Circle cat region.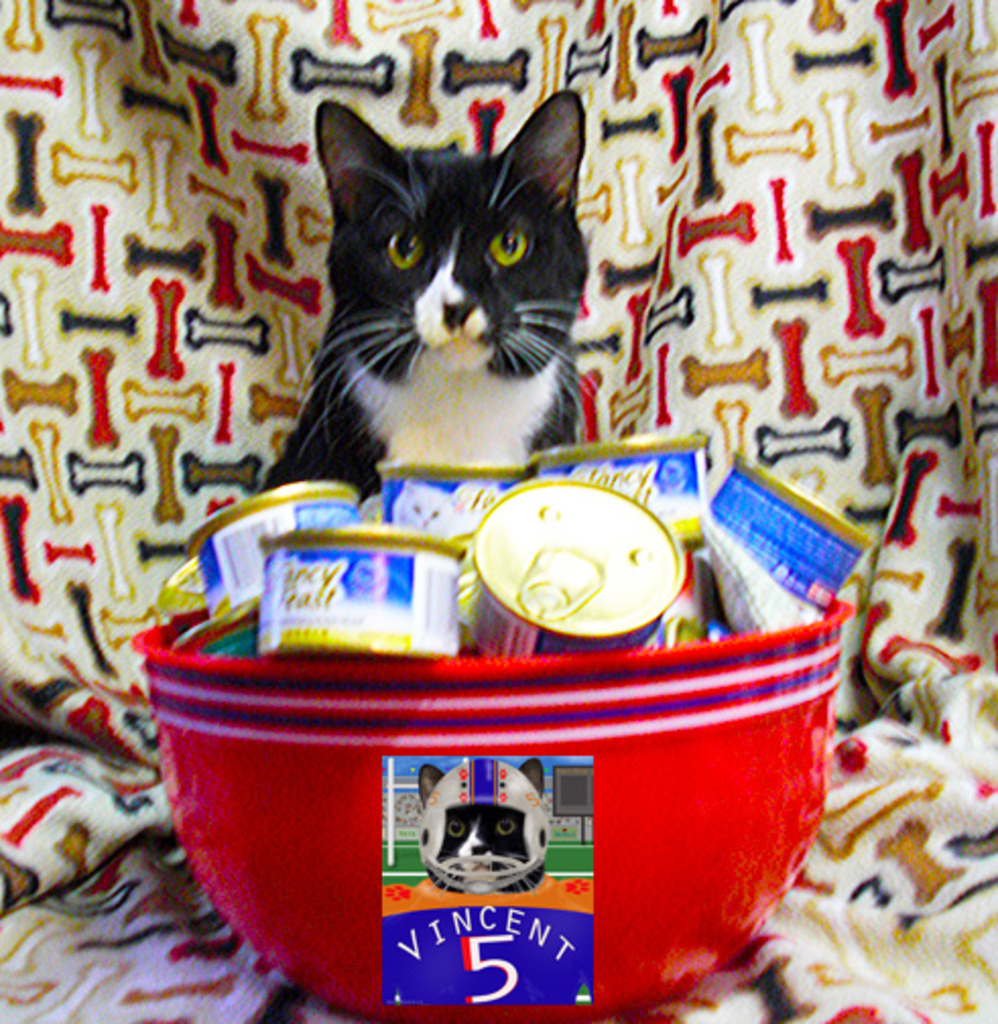
Region: 407:752:559:916.
